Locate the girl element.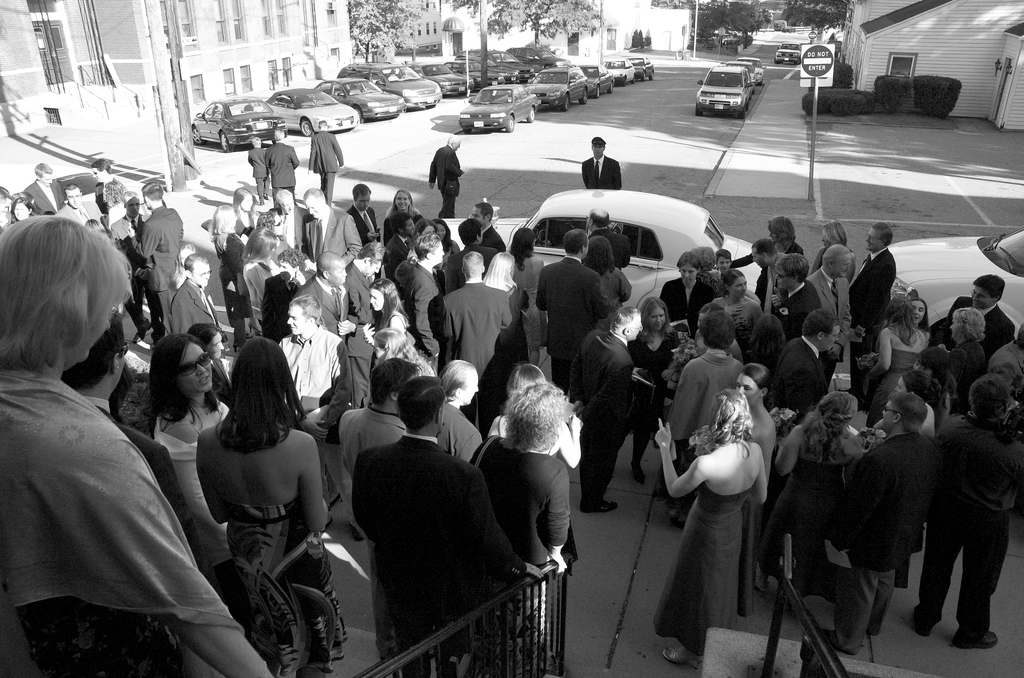
Element bbox: <region>662, 344, 698, 421</region>.
